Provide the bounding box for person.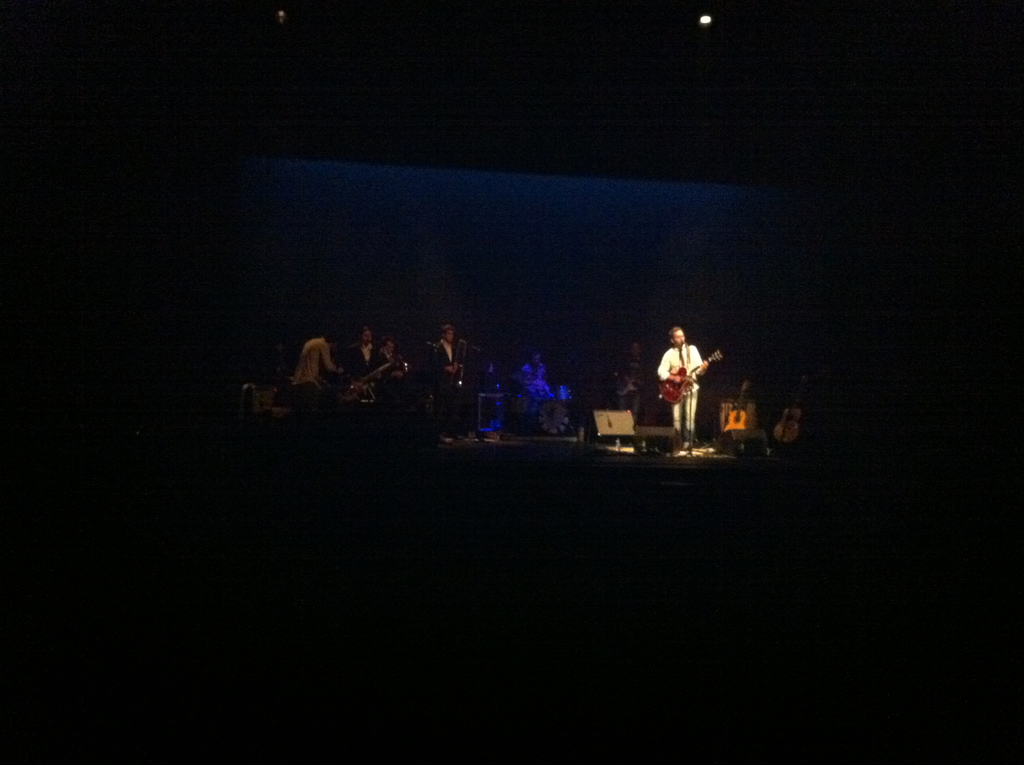
x1=657, y1=325, x2=708, y2=449.
